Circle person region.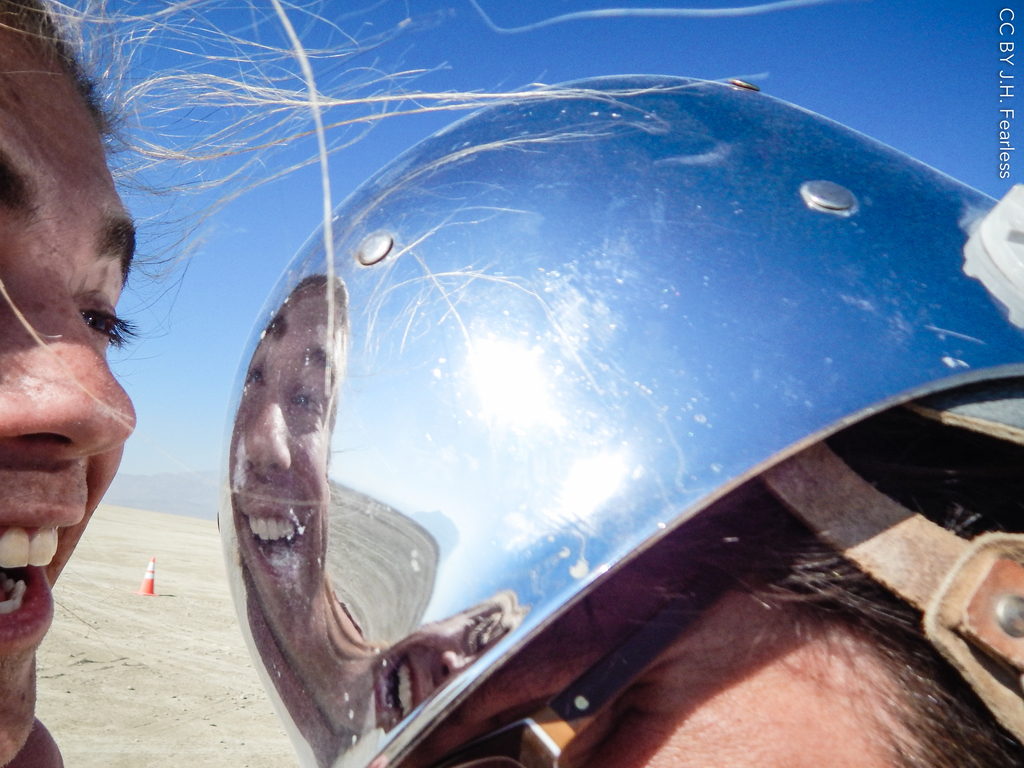
Region: Rect(0, 0, 771, 767).
